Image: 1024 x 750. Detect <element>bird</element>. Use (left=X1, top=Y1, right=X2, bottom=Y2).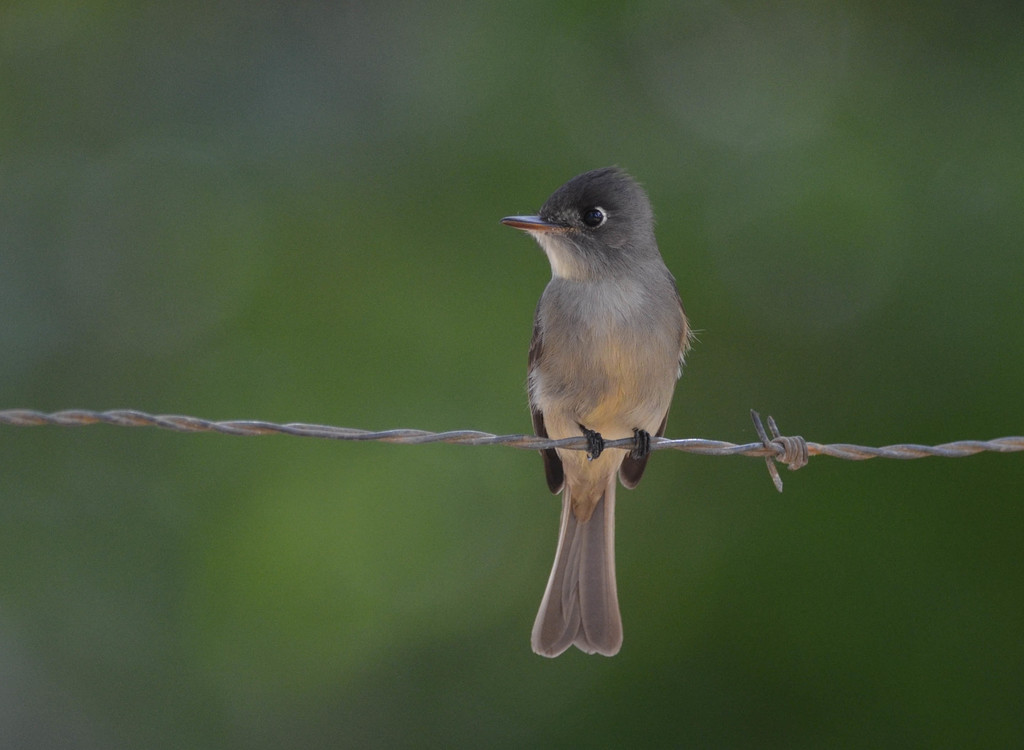
(left=498, top=168, right=712, bottom=639).
